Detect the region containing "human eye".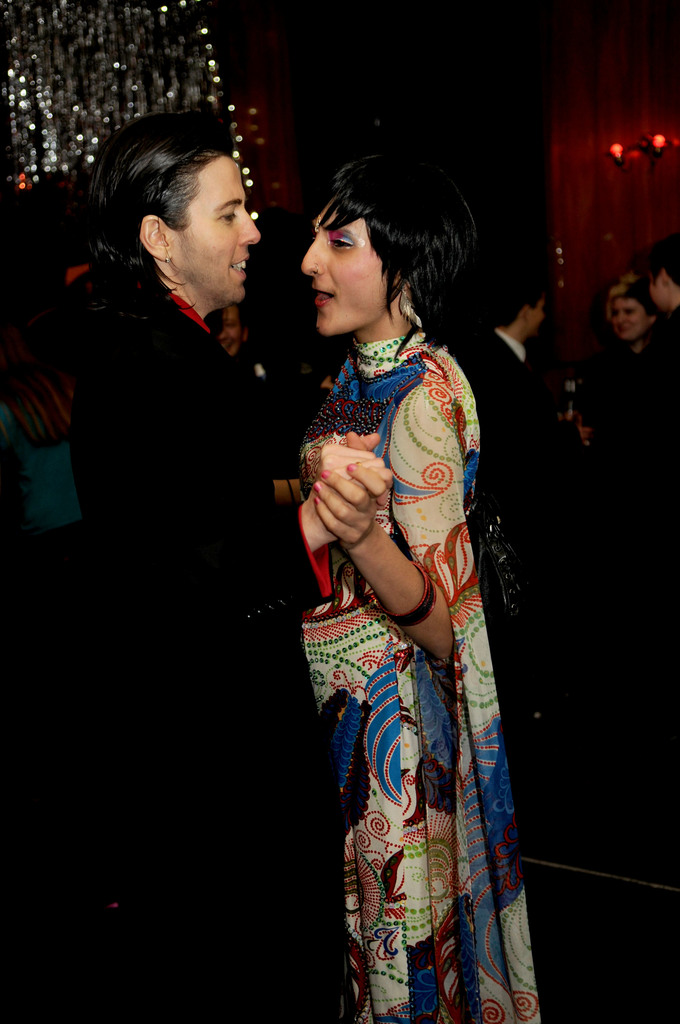
region(623, 305, 638, 316).
